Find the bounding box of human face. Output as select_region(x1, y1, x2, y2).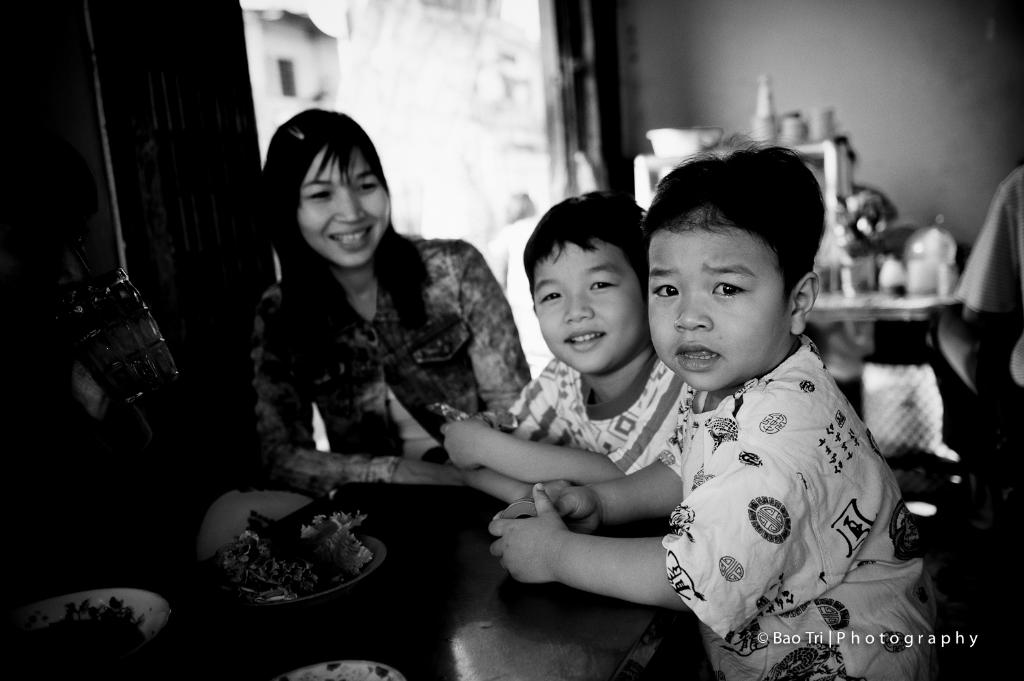
select_region(641, 220, 786, 396).
